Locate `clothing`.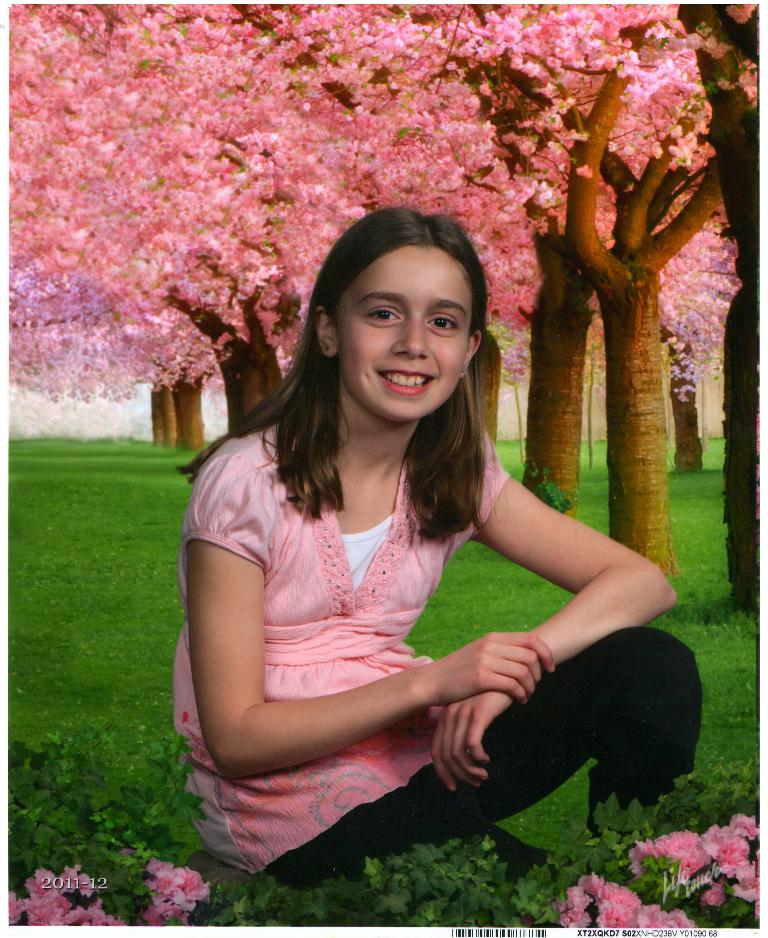
Bounding box: BBox(187, 400, 601, 815).
